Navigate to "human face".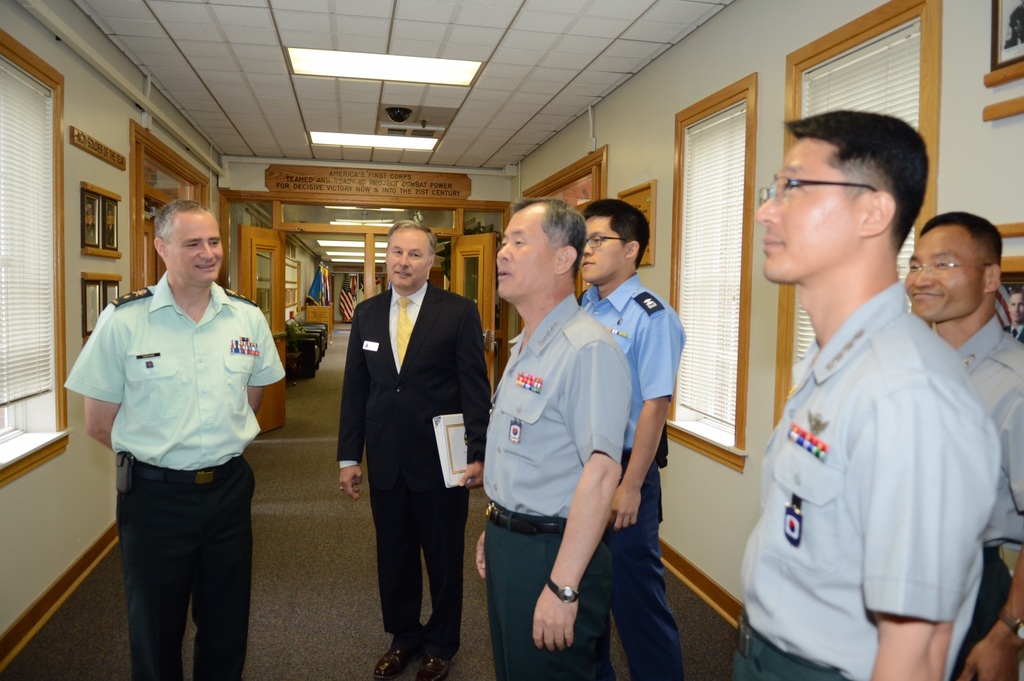
Navigation target: select_region(493, 215, 552, 302).
